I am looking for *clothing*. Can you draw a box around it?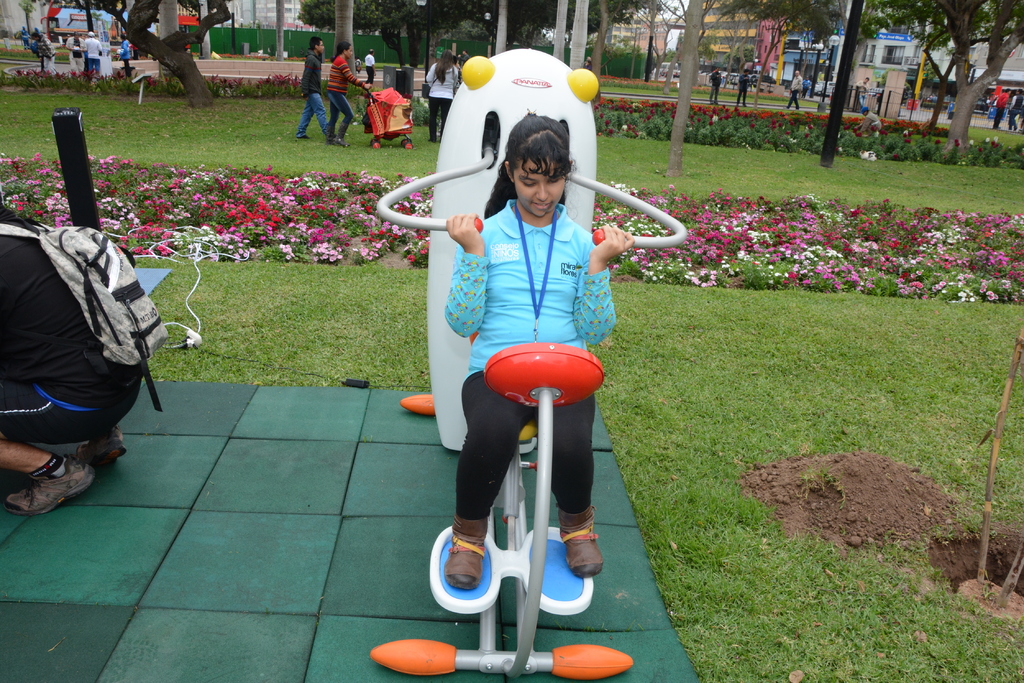
Sure, the bounding box is <box>857,80,869,108</box>.
